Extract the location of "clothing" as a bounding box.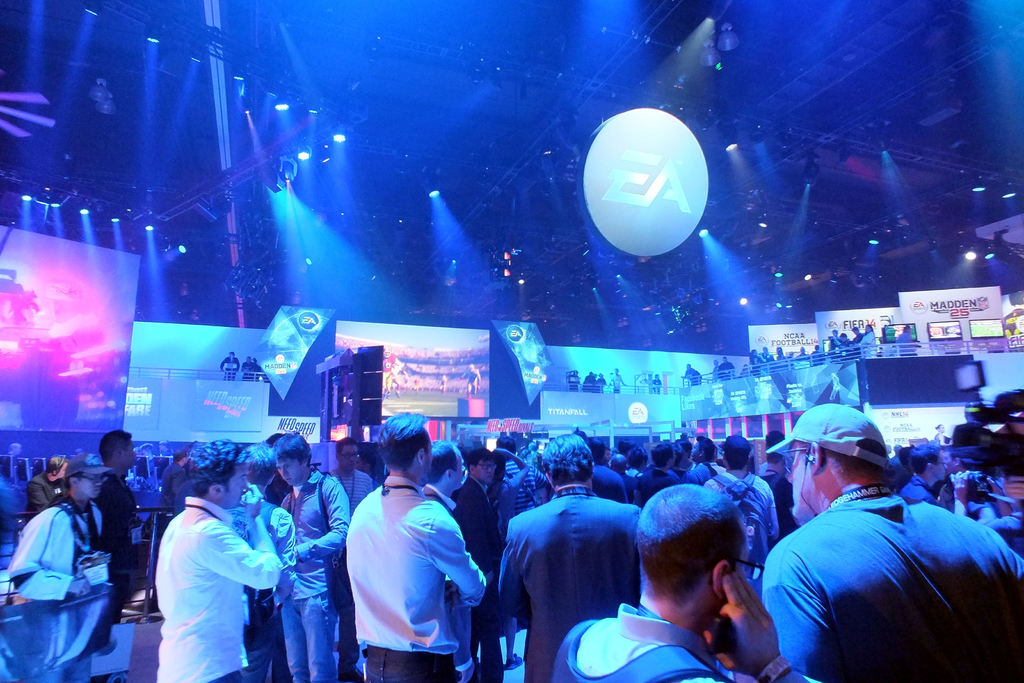
BBox(92, 475, 131, 607).
